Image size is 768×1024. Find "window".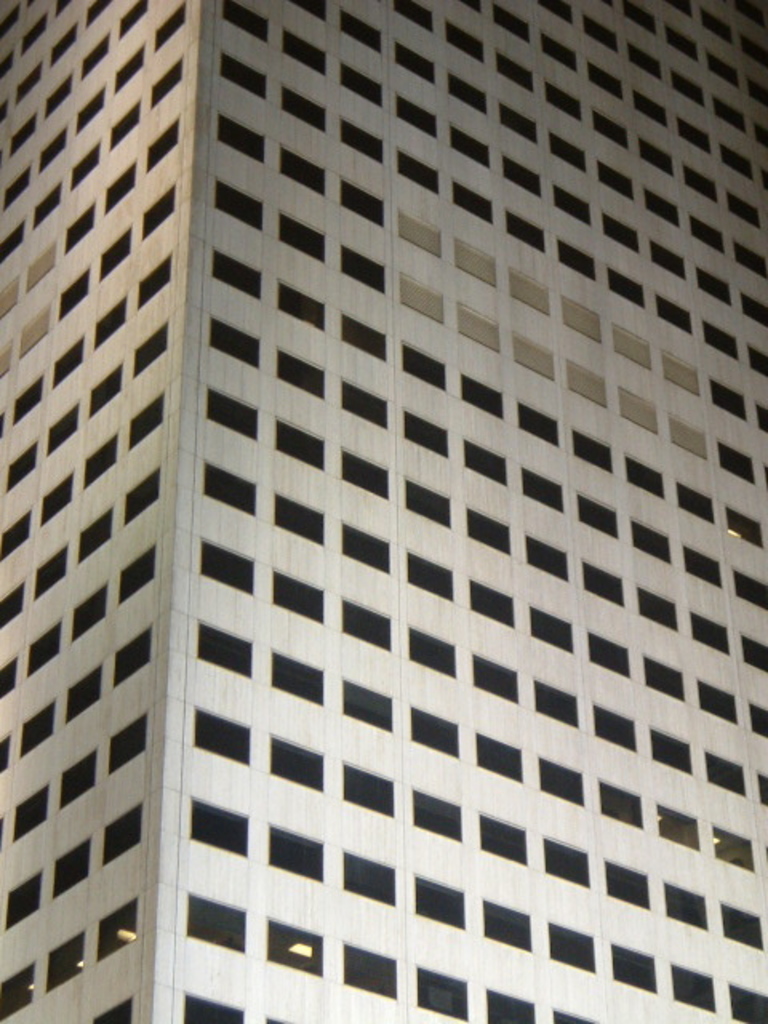
pyautogui.locateOnScreen(90, 0, 114, 21).
